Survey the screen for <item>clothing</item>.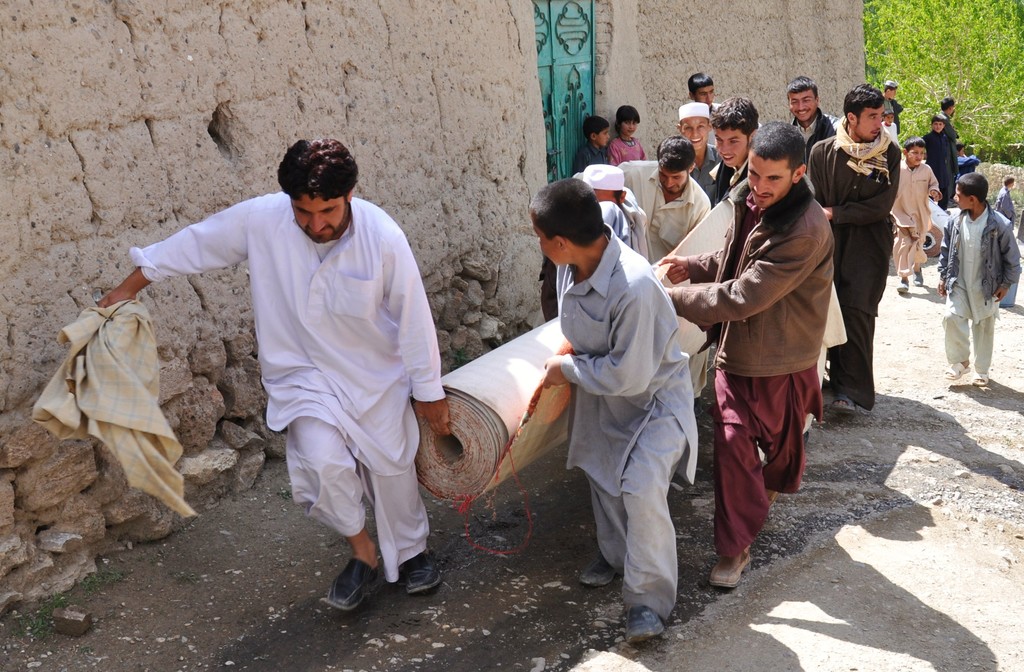
Survey found: box=[923, 125, 954, 210].
